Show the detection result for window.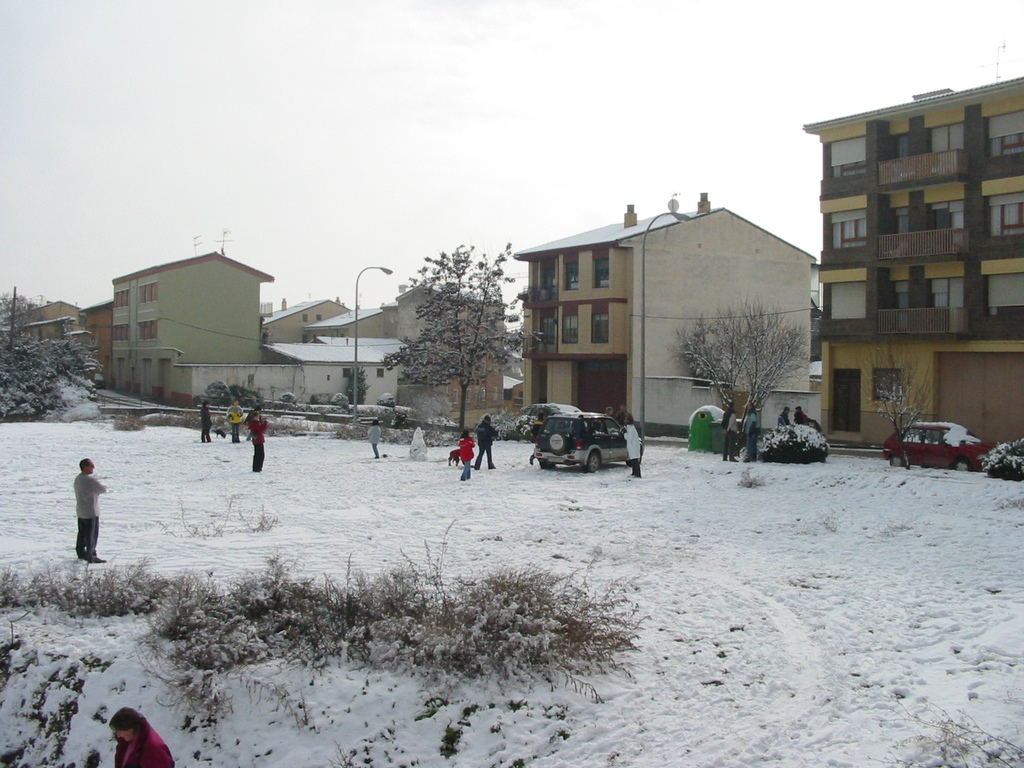
(112, 289, 127, 307).
